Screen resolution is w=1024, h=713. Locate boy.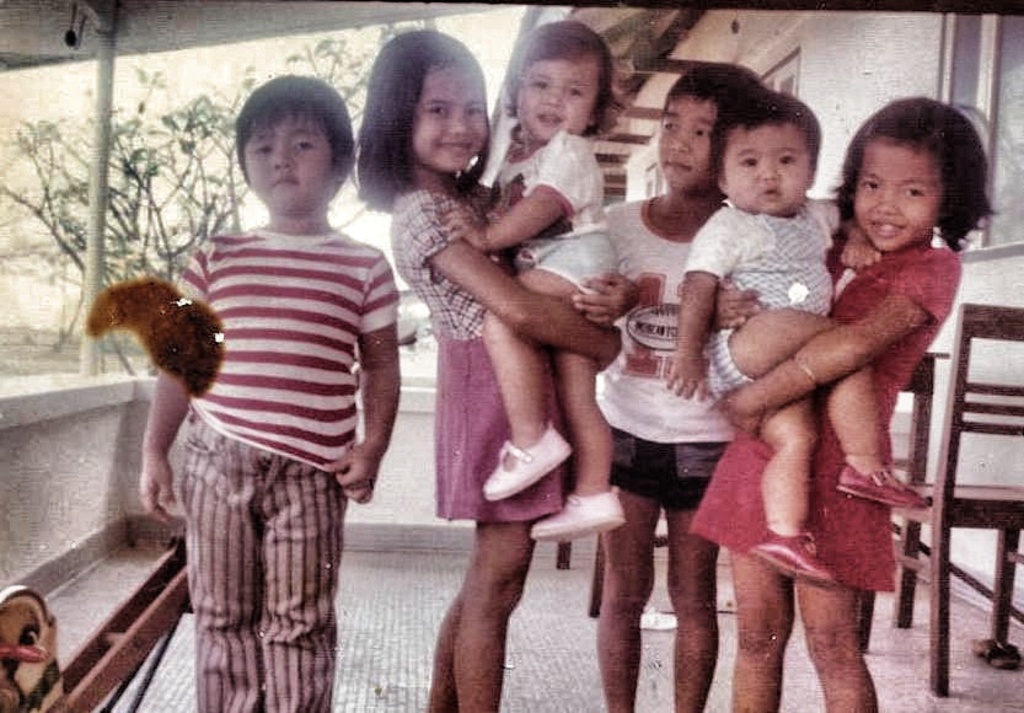
rect(604, 60, 731, 712).
